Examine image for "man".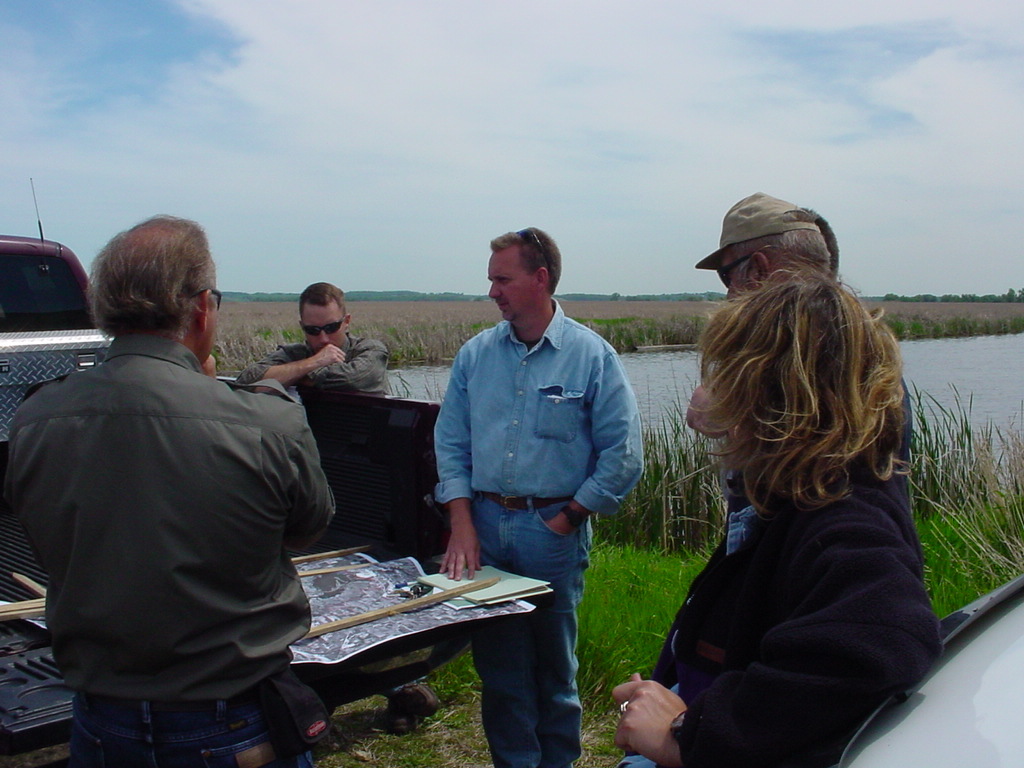
Examination result: [6, 210, 359, 747].
